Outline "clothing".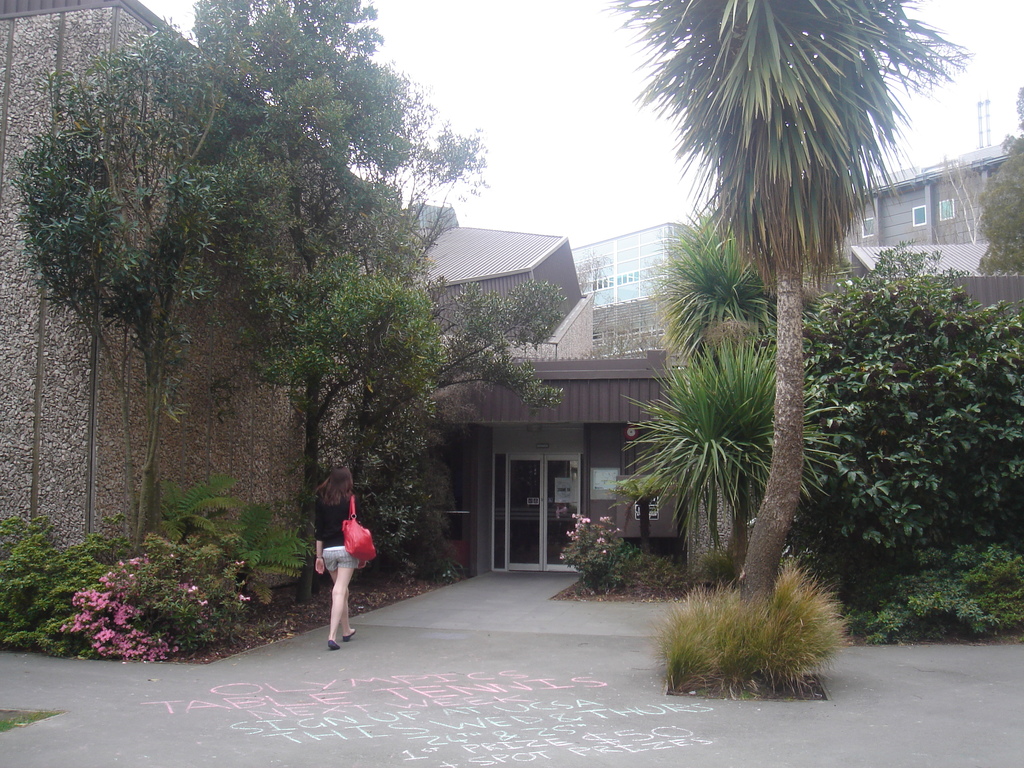
Outline: {"x1": 314, "y1": 483, "x2": 361, "y2": 551}.
